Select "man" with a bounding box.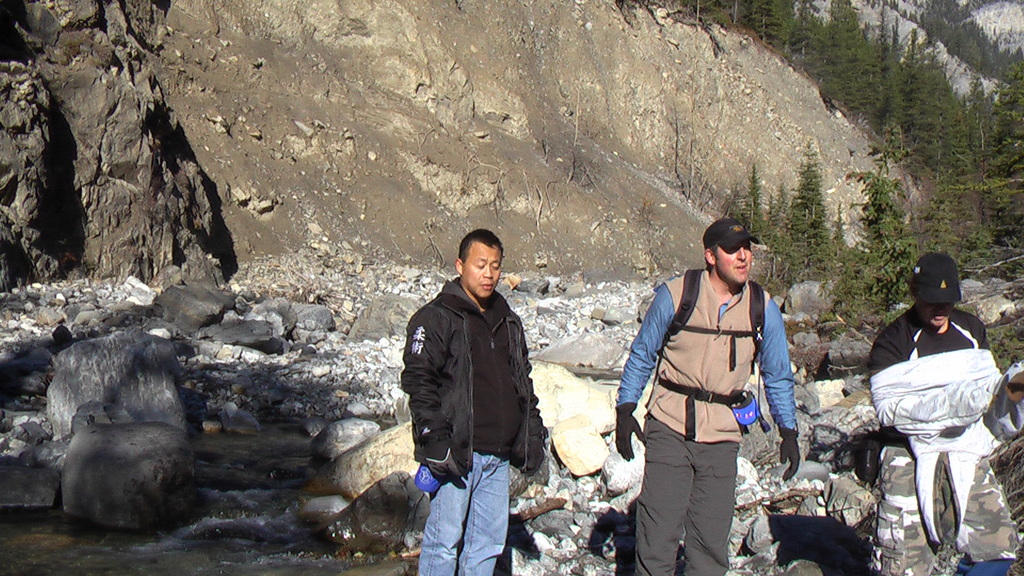
locate(870, 254, 1021, 575).
